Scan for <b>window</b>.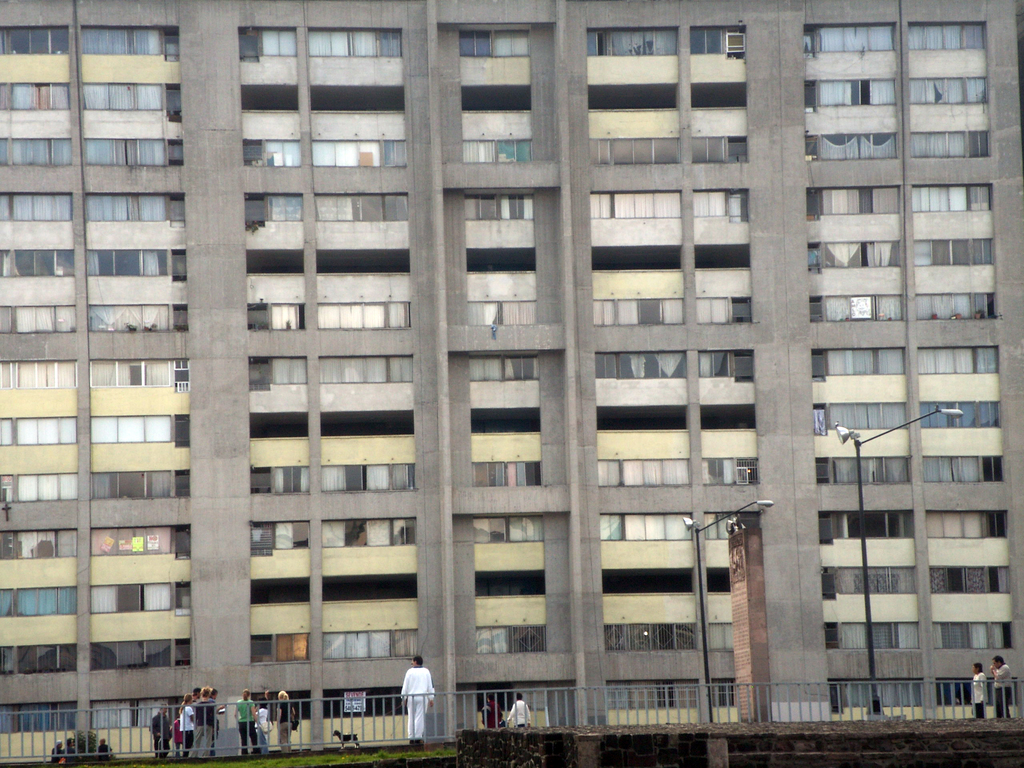
Scan result: BBox(248, 634, 309, 662).
